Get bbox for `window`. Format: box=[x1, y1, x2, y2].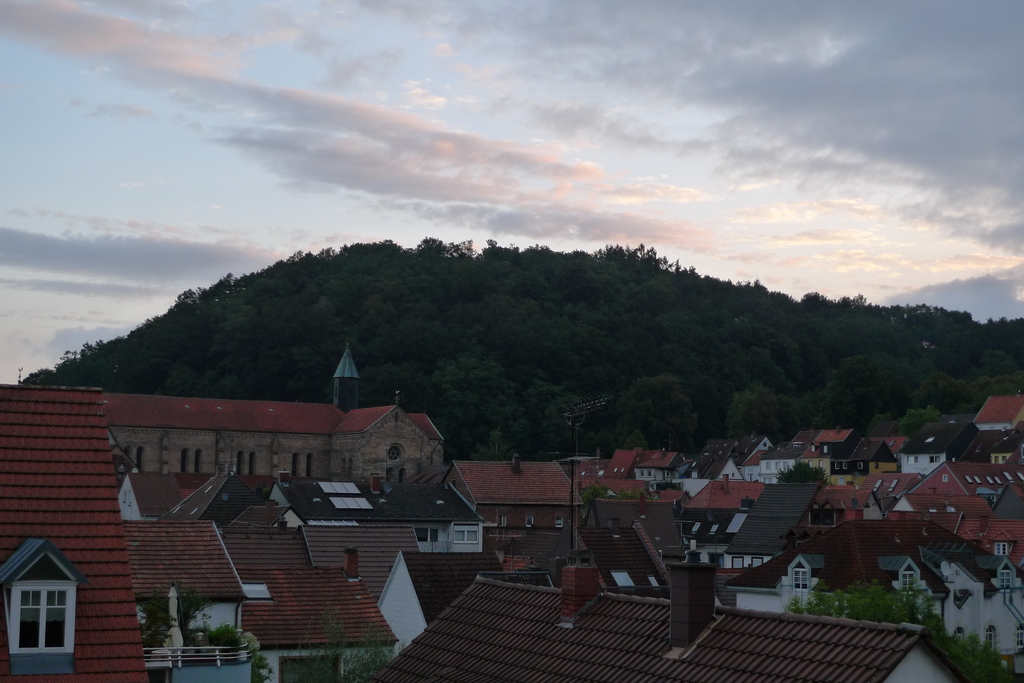
box=[9, 548, 82, 659].
